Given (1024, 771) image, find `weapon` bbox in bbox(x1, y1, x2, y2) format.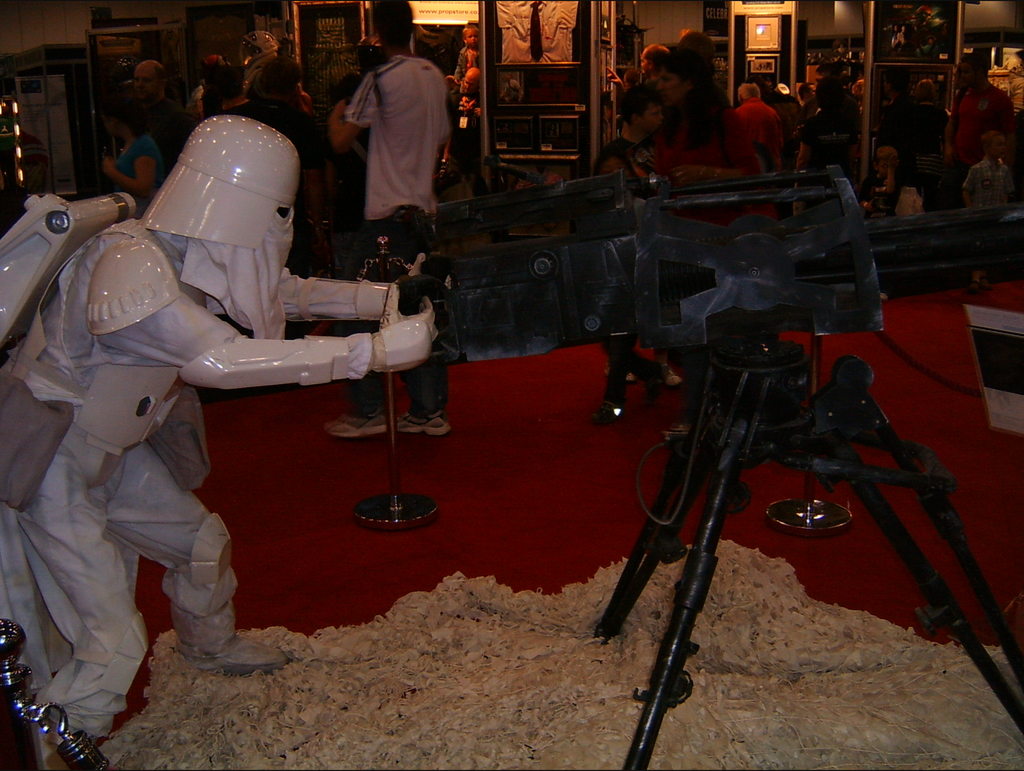
bbox(397, 160, 1023, 770).
